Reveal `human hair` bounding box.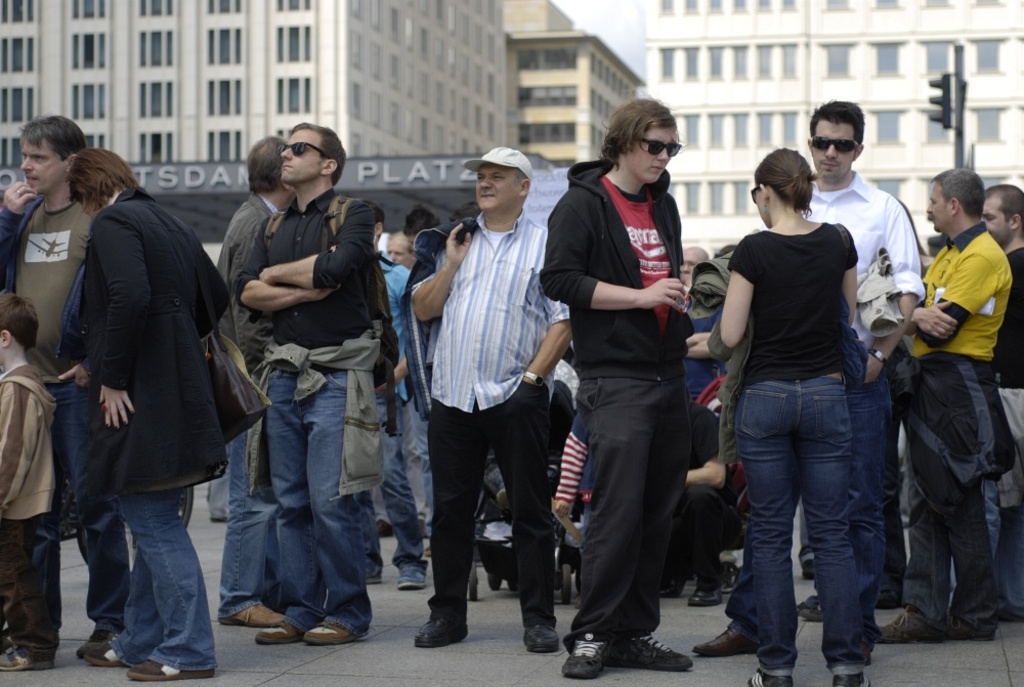
Revealed: [left=894, top=199, right=928, bottom=253].
